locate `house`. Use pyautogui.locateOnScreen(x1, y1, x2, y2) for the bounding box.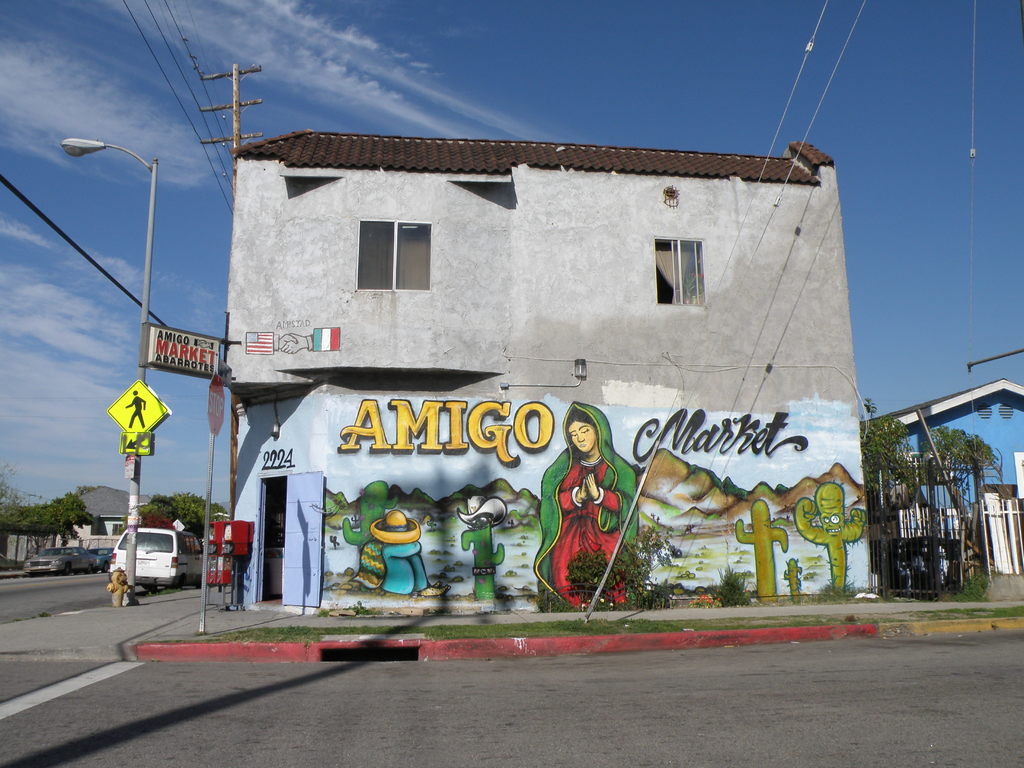
pyautogui.locateOnScreen(219, 141, 882, 618).
